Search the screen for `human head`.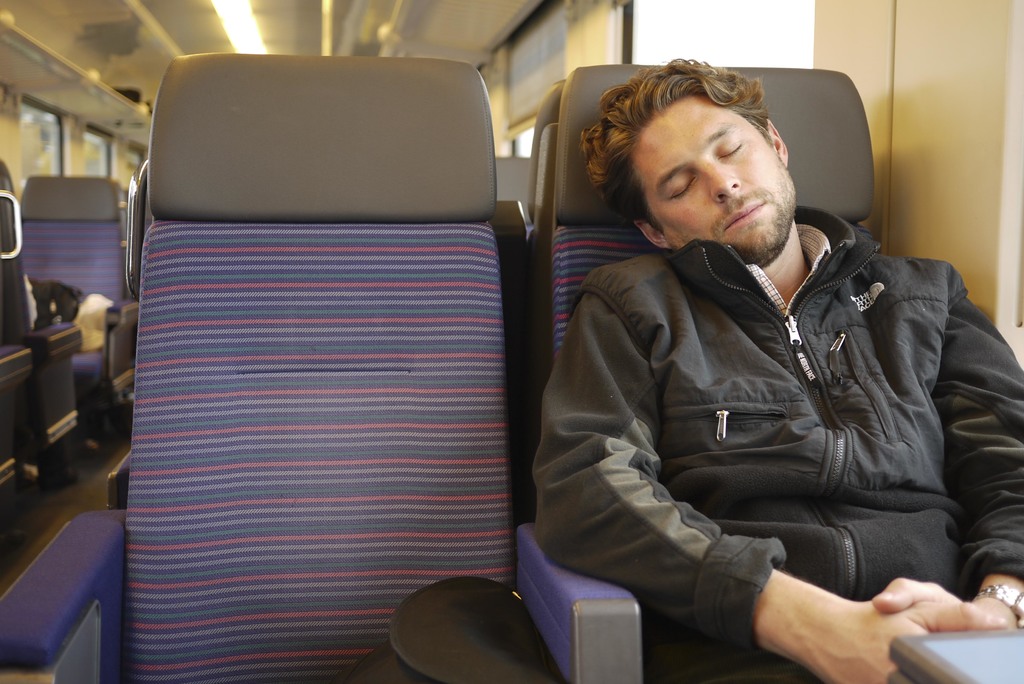
Found at 589:69:797:270.
